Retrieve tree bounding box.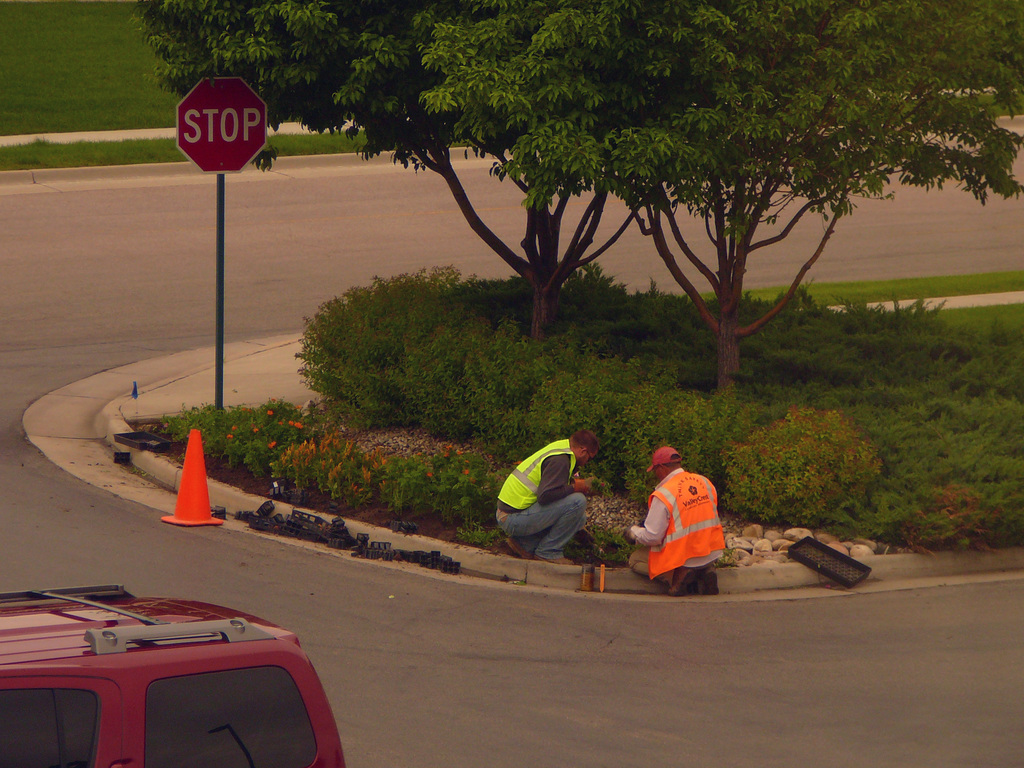
Bounding box: x1=421 y1=0 x2=1023 y2=400.
